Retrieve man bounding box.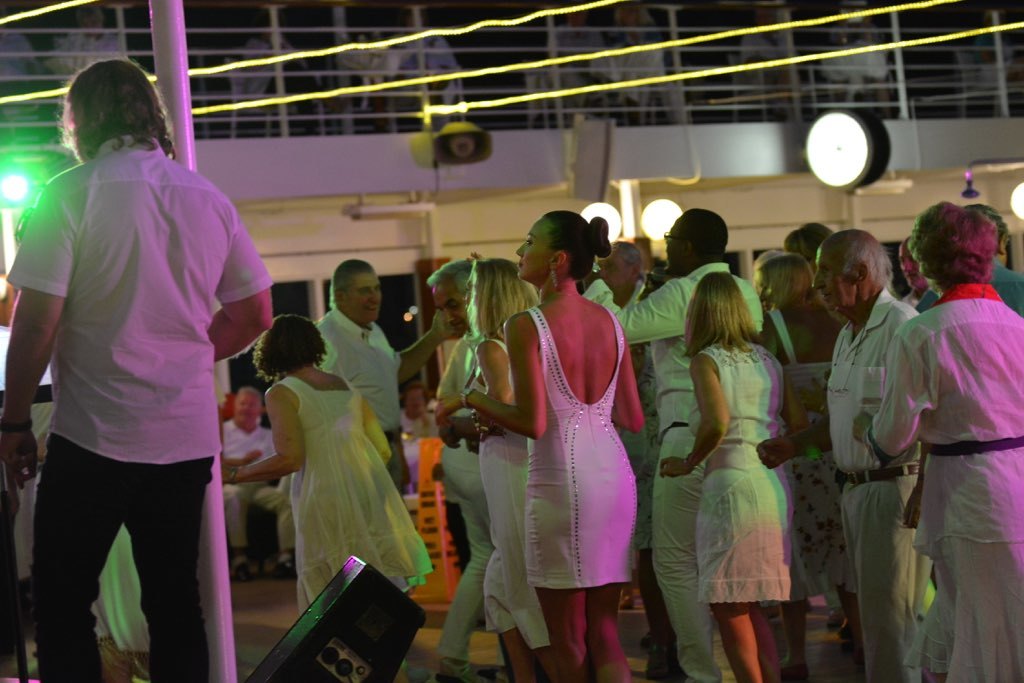
Bounding box: 739,6,798,108.
